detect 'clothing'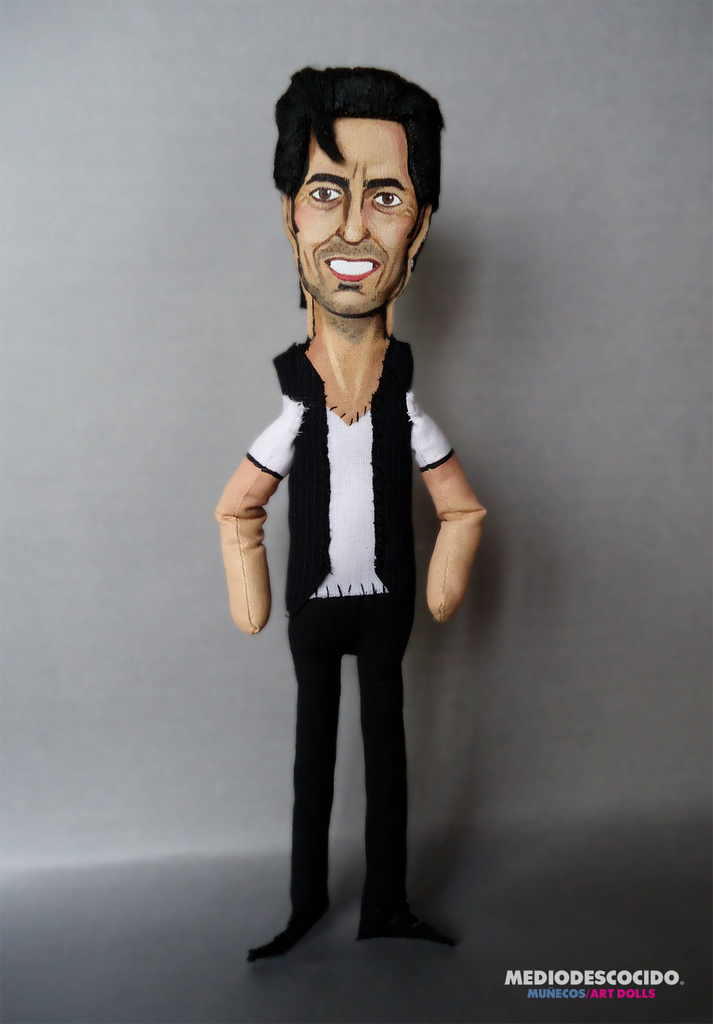
Rect(237, 328, 475, 892)
